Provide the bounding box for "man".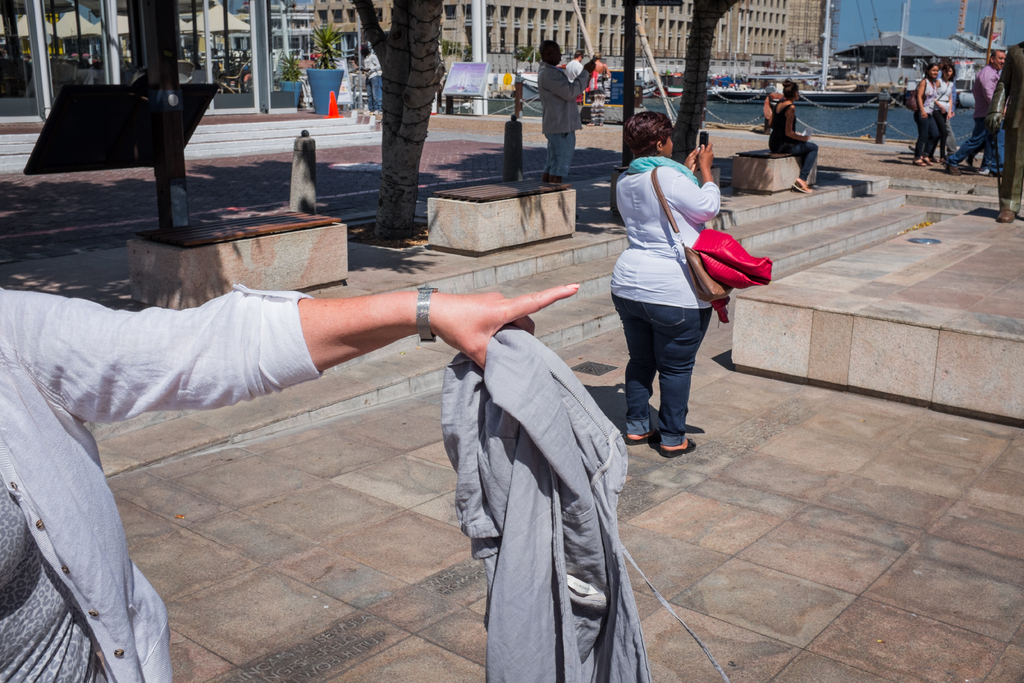
{"x1": 932, "y1": 70, "x2": 1003, "y2": 171}.
